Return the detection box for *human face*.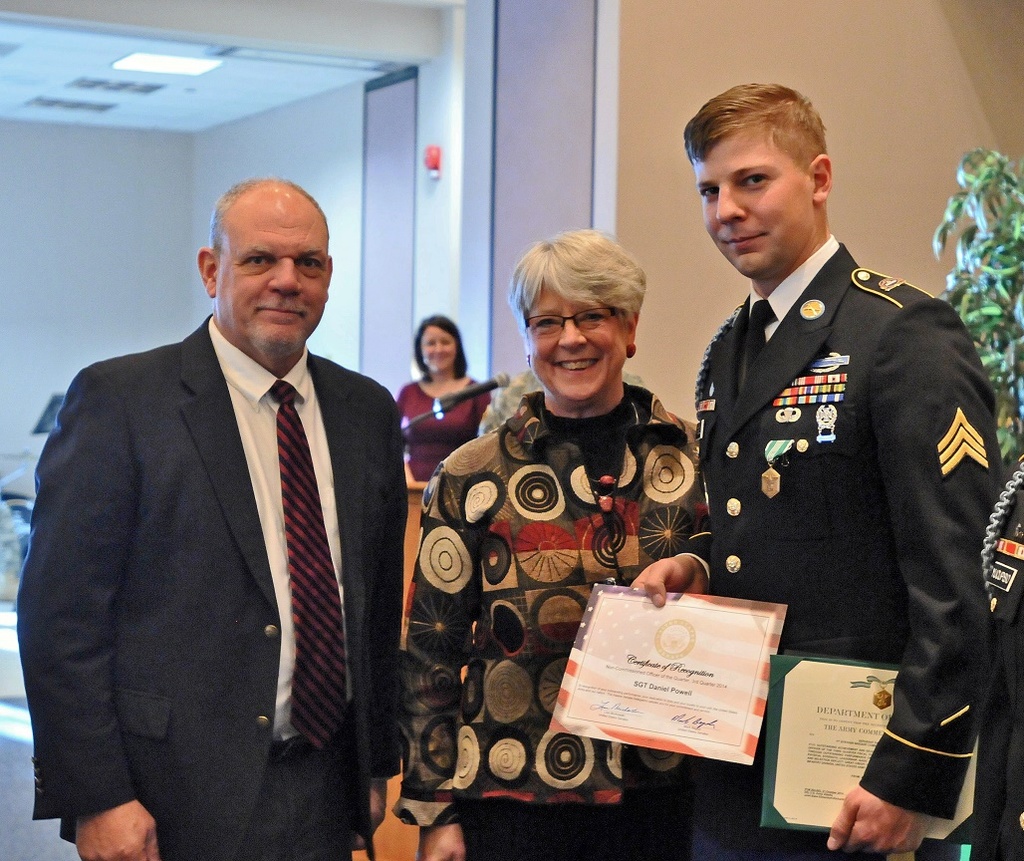
(525,287,623,400).
